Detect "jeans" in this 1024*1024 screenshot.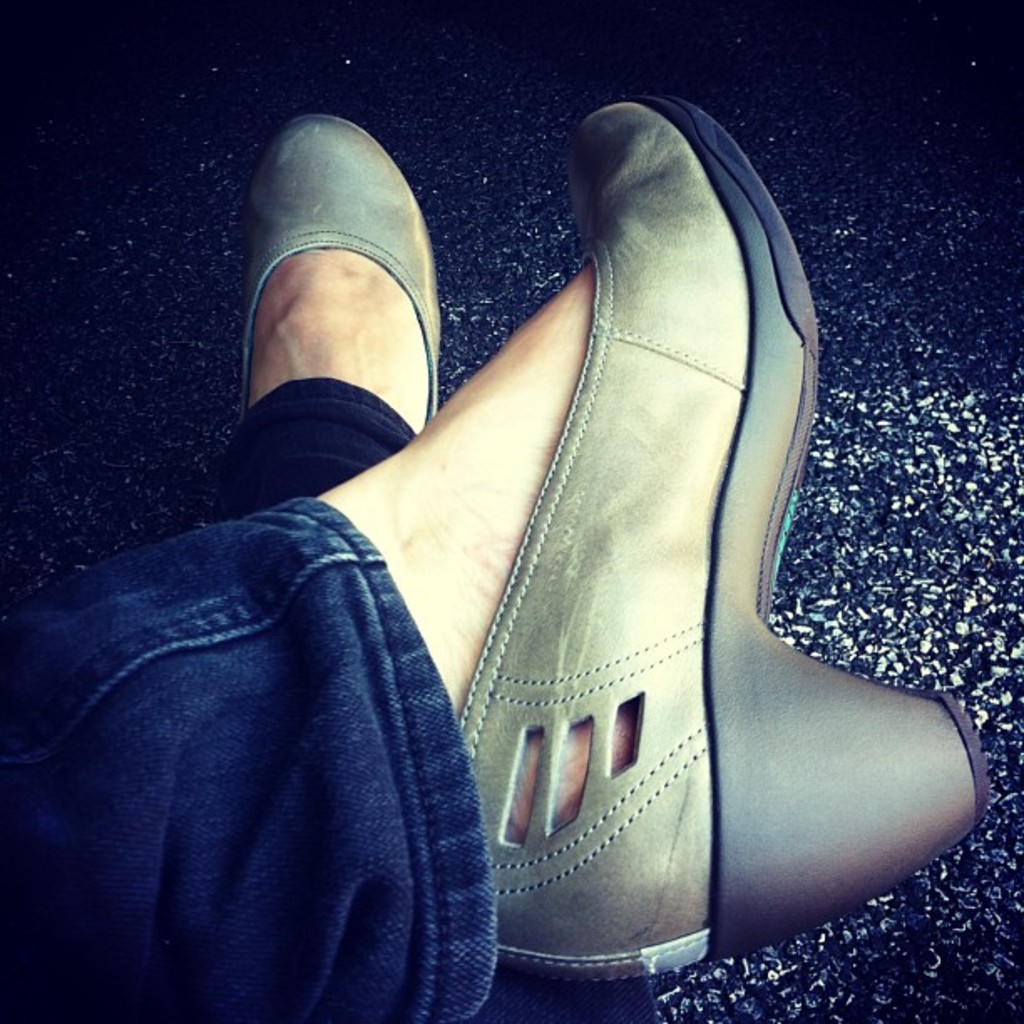
Detection: 0:380:654:1022.
